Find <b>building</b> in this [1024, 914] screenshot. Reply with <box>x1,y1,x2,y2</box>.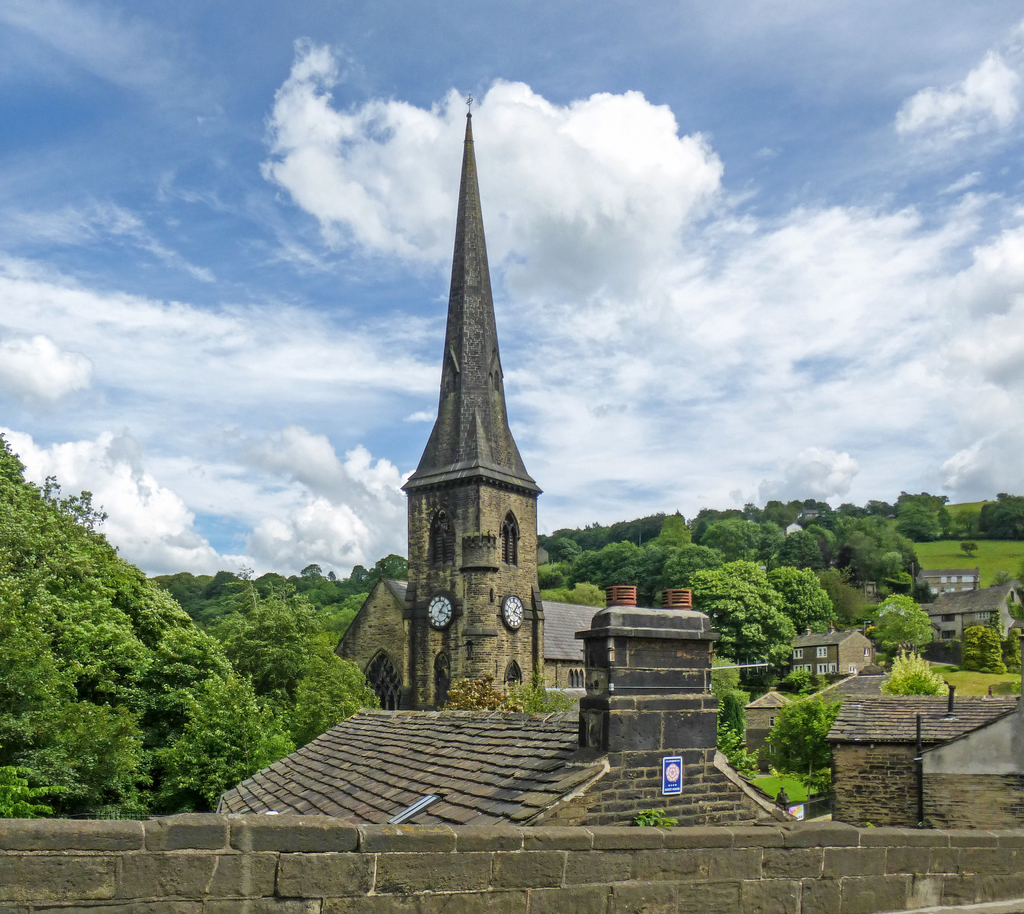
<box>789,628,877,696</box>.
